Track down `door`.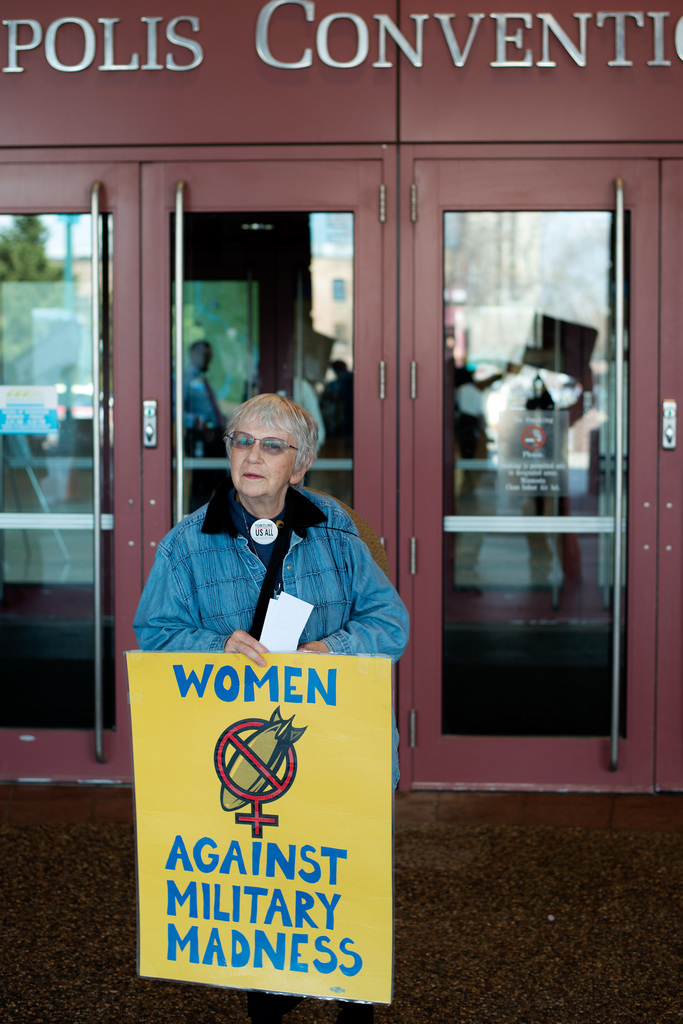
Tracked to crop(657, 156, 682, 796).
